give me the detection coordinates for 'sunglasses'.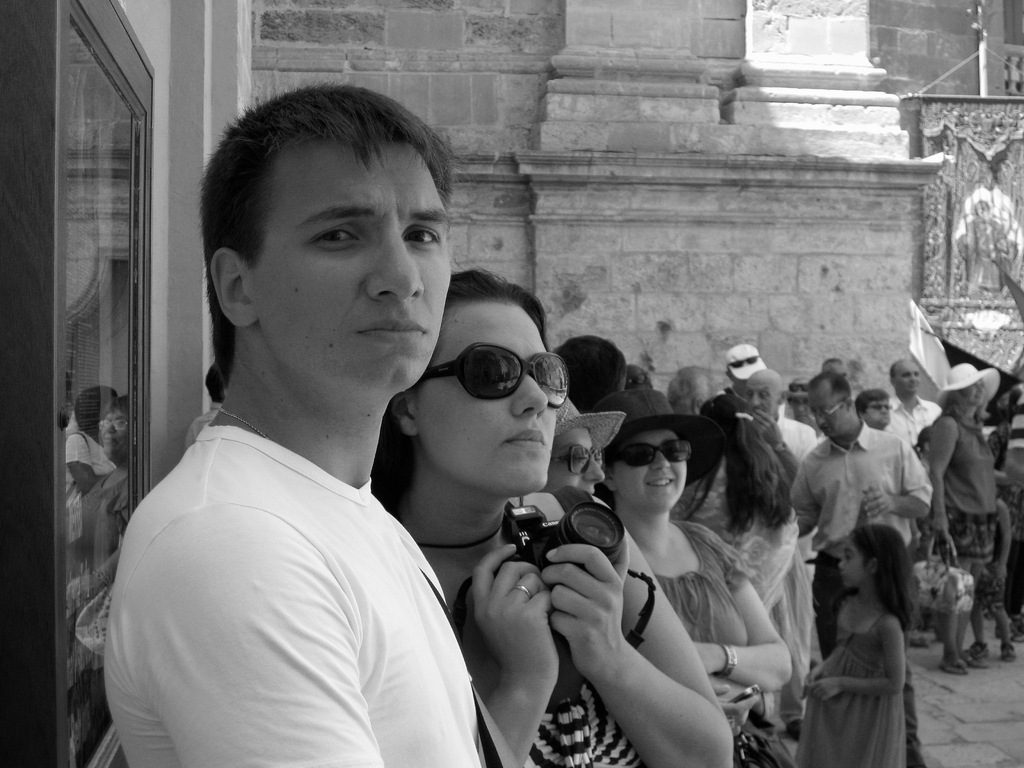
[left=613, top=437, right=695, bottom=467].
